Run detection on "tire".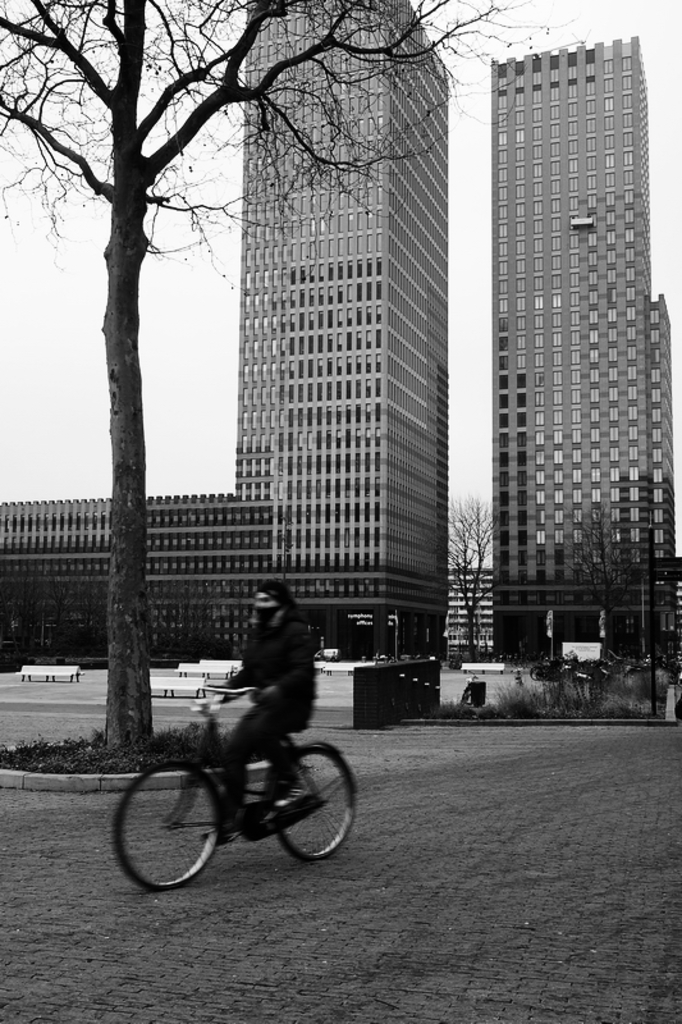
Result: BBox(271, 737, 370, 867).
